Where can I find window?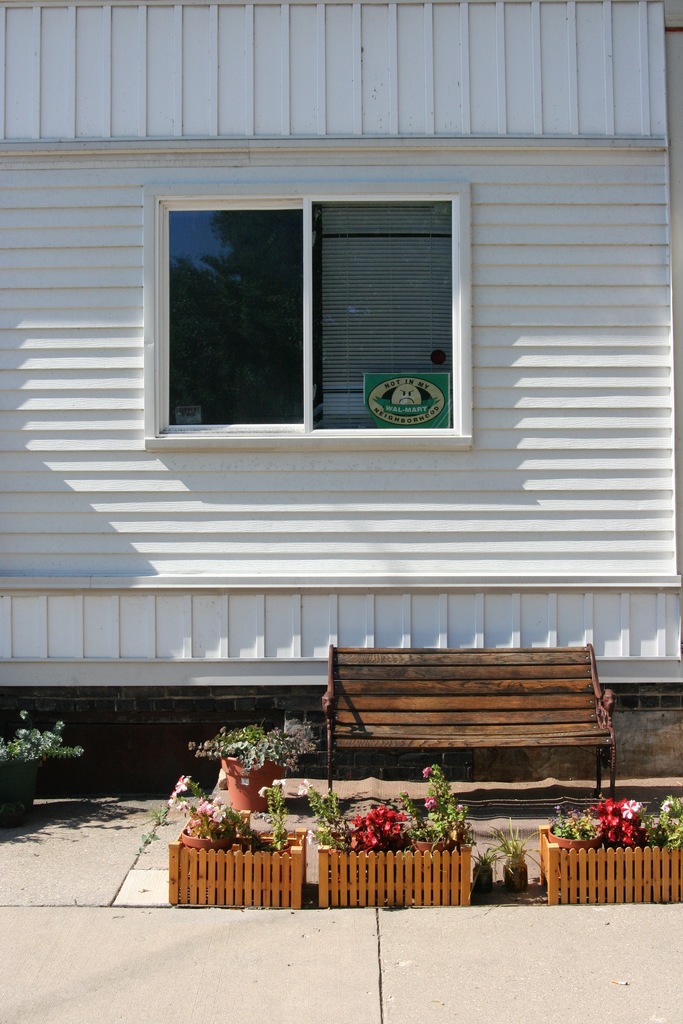
You can find it at {"left": 312, "top": 199, "right": 457, "bottom": 430}.
